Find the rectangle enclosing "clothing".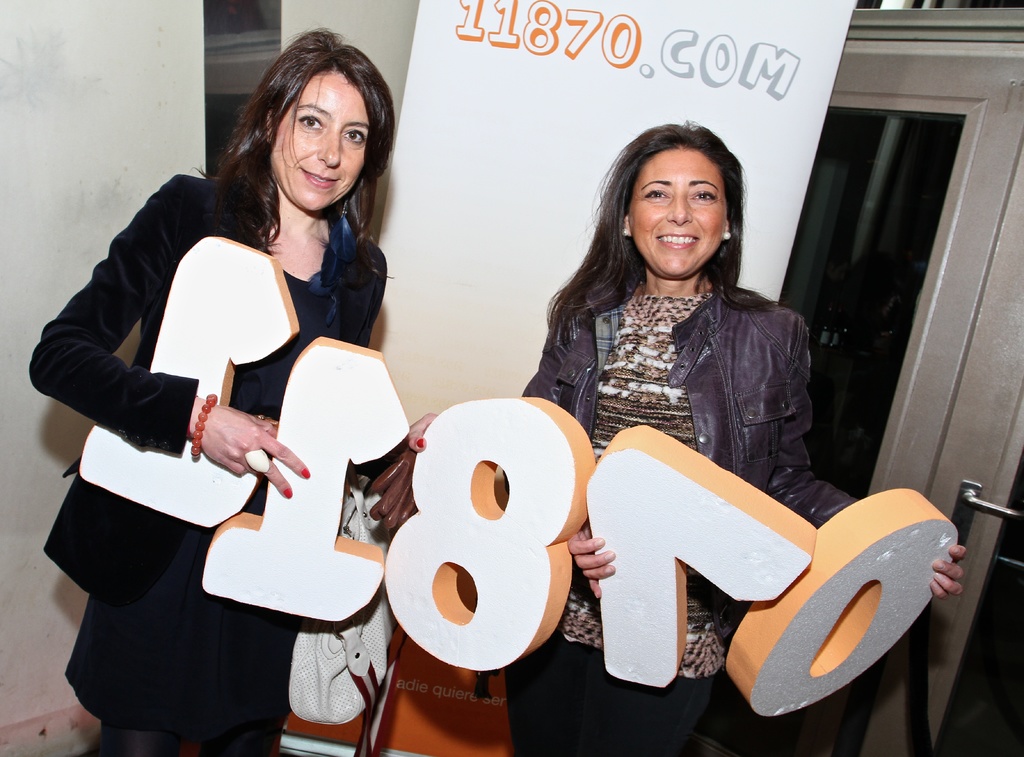
[x1=513, y1=251, x2=865, y2=756].
